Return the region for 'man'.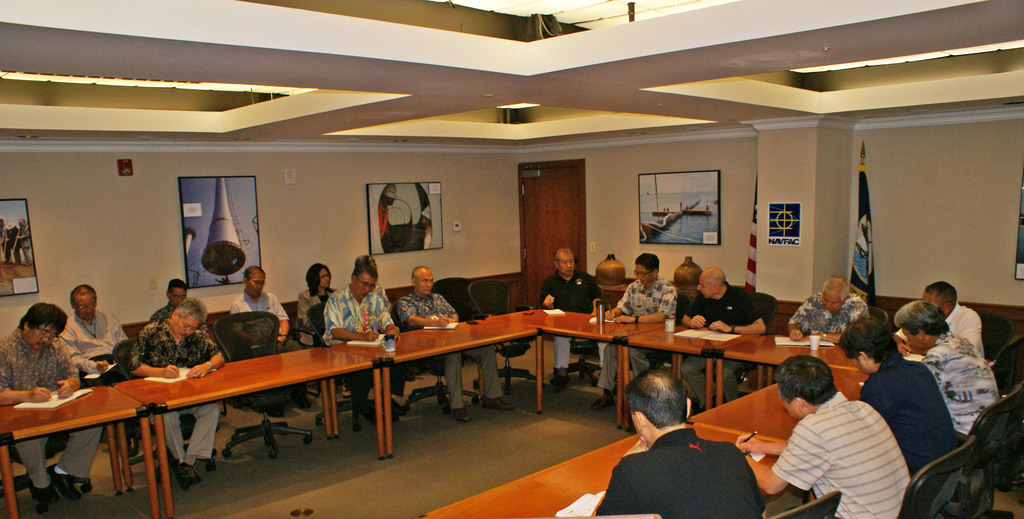
(685, 267, 767, 409).
